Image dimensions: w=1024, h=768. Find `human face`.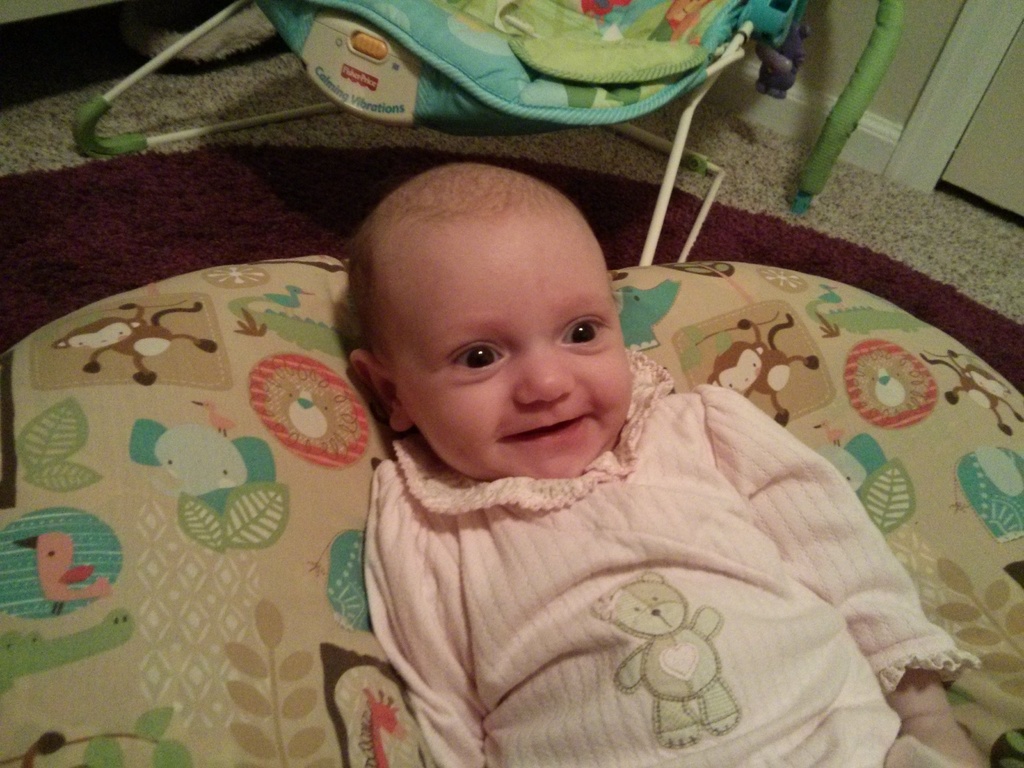
388/218/628/477.
